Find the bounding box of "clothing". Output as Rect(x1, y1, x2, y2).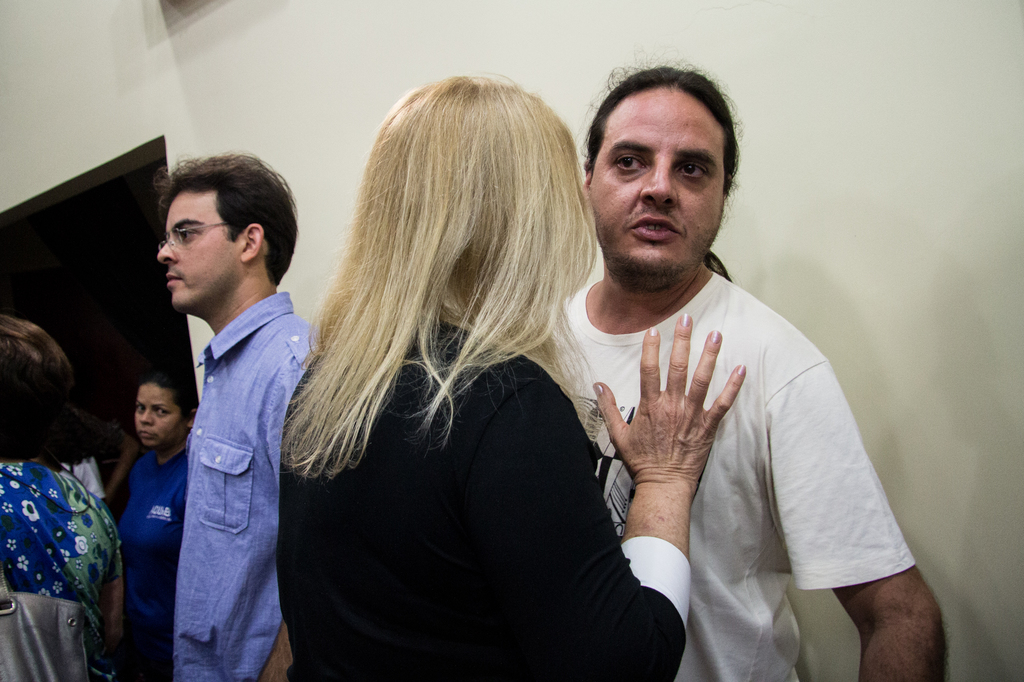
Rect(4, 454, 89, 681).
